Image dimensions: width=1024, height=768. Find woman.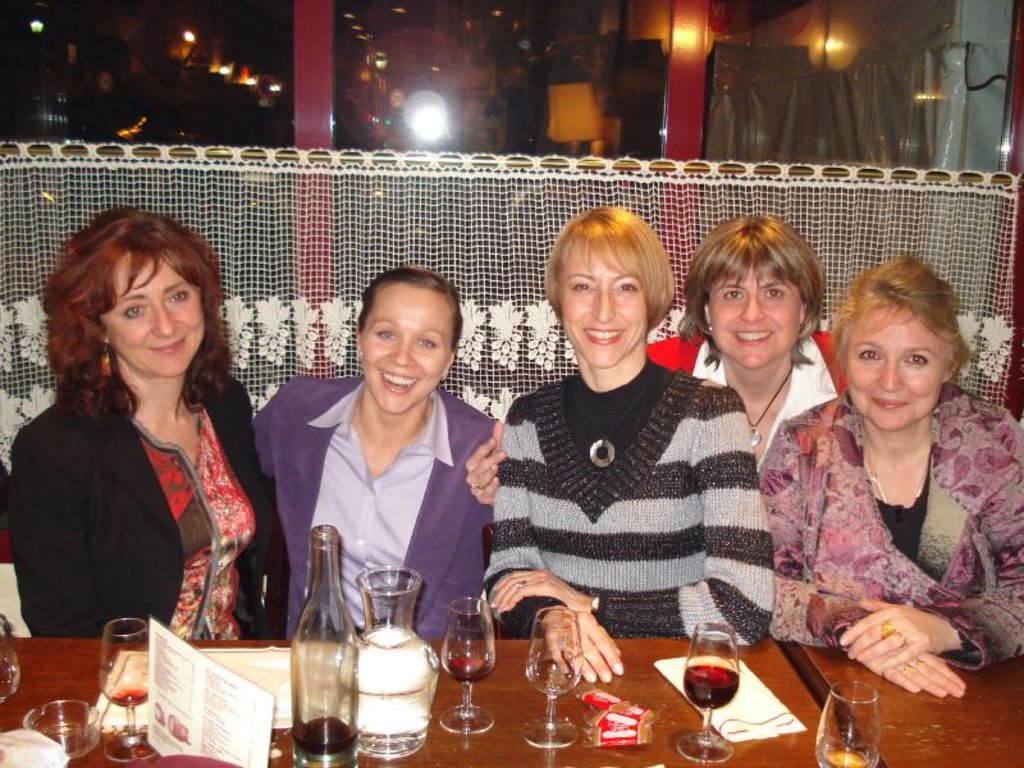
{"x1": 759, "y1": 253, "x2": 1023, "y2": 700}.
